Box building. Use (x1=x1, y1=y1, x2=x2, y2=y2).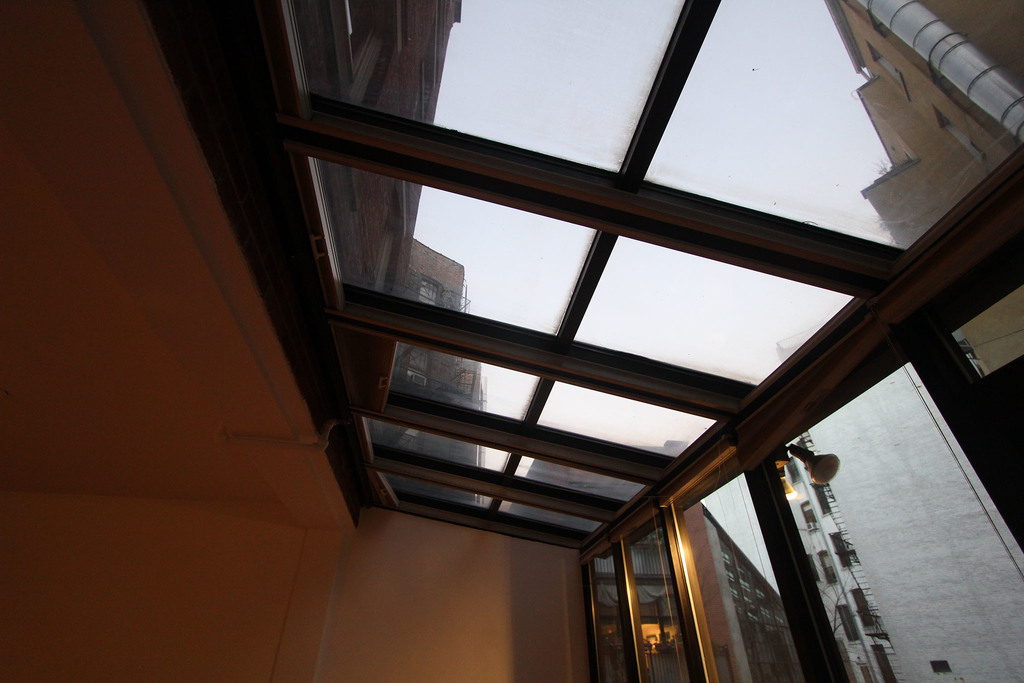
(x1=0, y1=0, x2=1023, y2=682).
